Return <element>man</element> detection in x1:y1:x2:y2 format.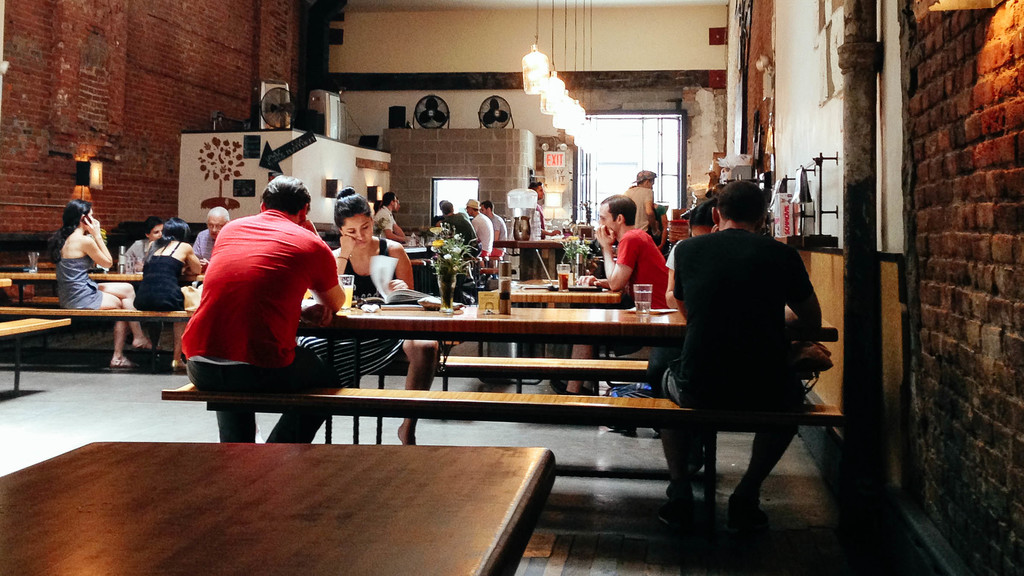
480:198:505:257.
